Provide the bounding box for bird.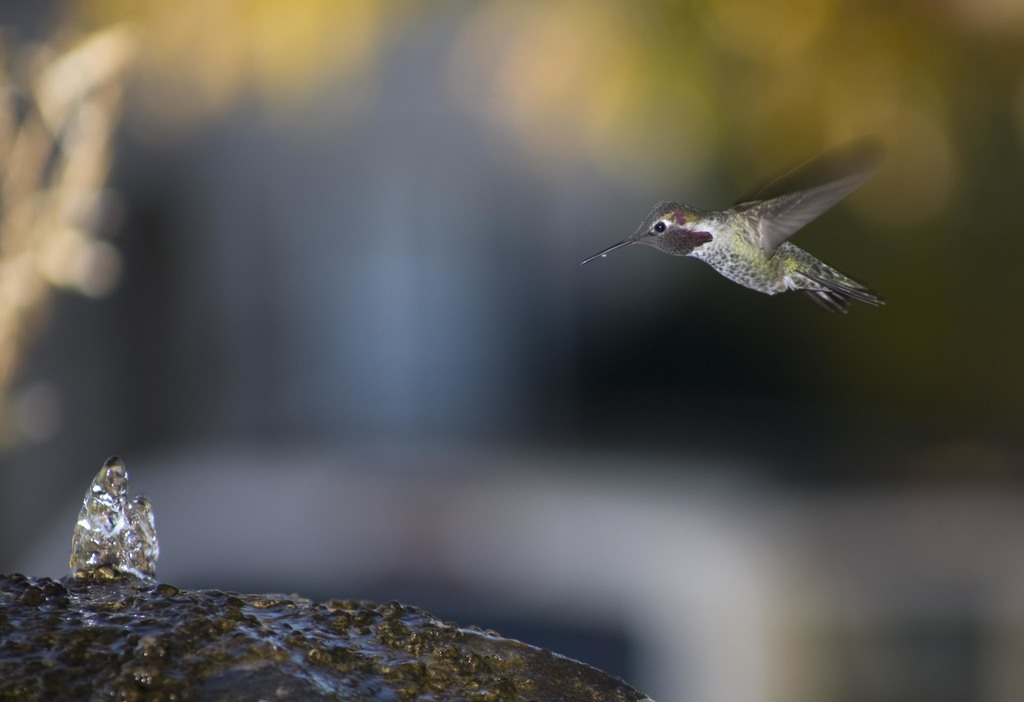
577, 162, 888, 310.
